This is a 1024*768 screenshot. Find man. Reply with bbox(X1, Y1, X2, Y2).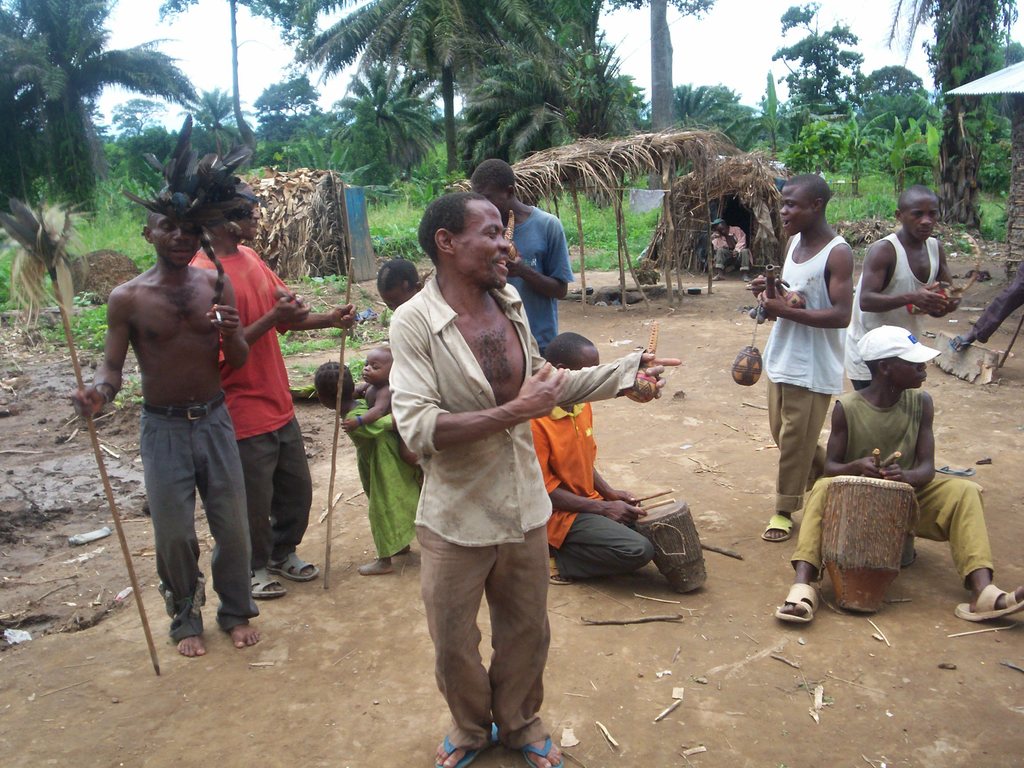
bbox(68, 204, 266, 656).
